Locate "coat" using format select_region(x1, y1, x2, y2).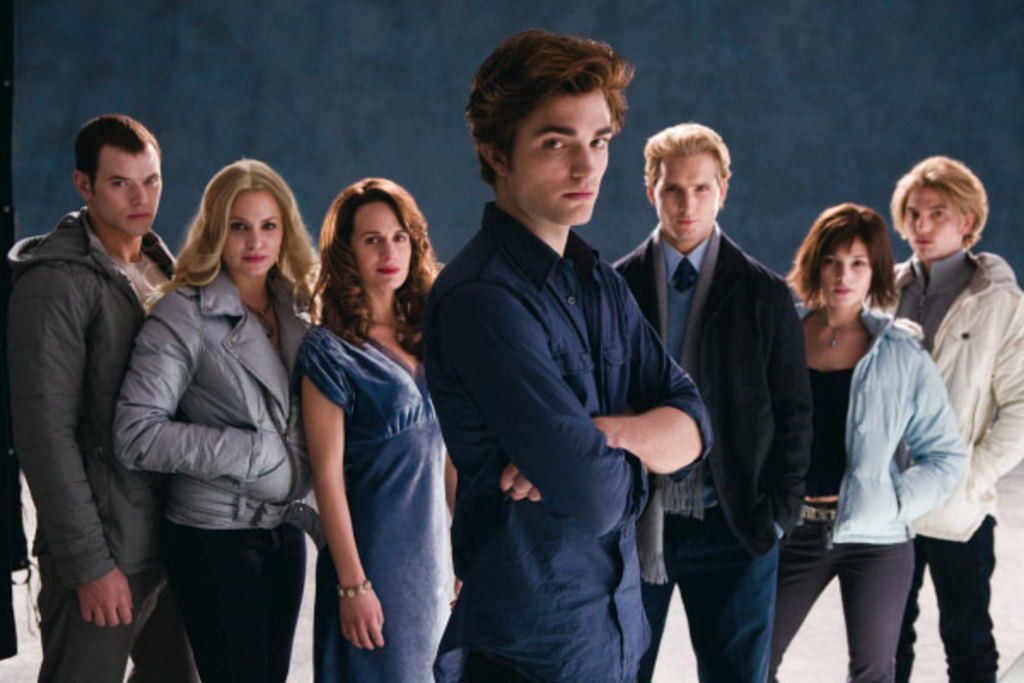
select_region(640, 215, 819, 584).
